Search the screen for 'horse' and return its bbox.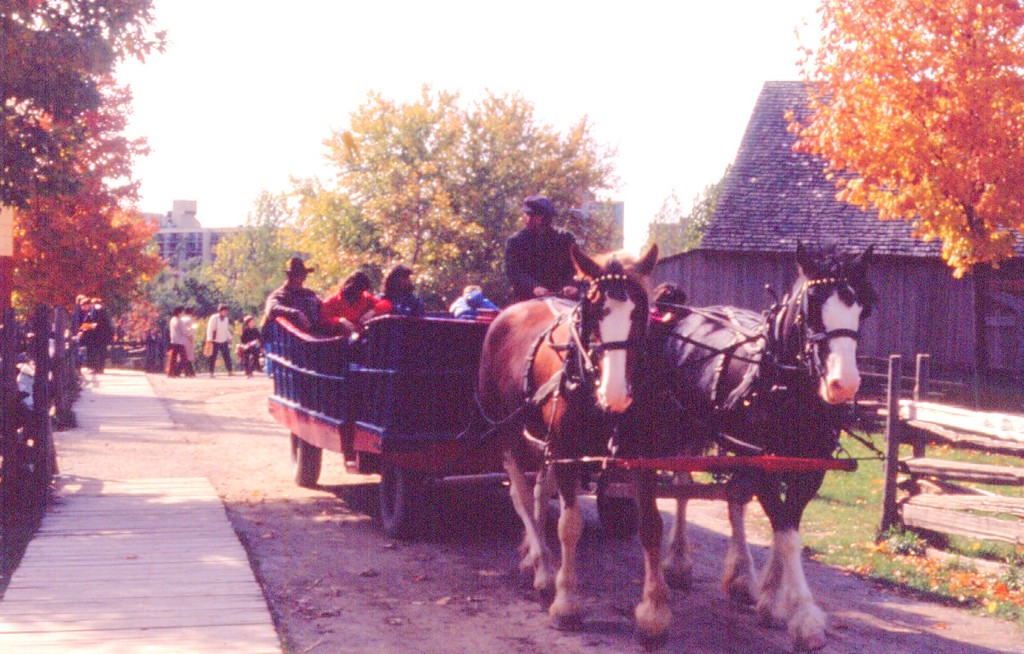
Found: [661, 235, 888, 653].
